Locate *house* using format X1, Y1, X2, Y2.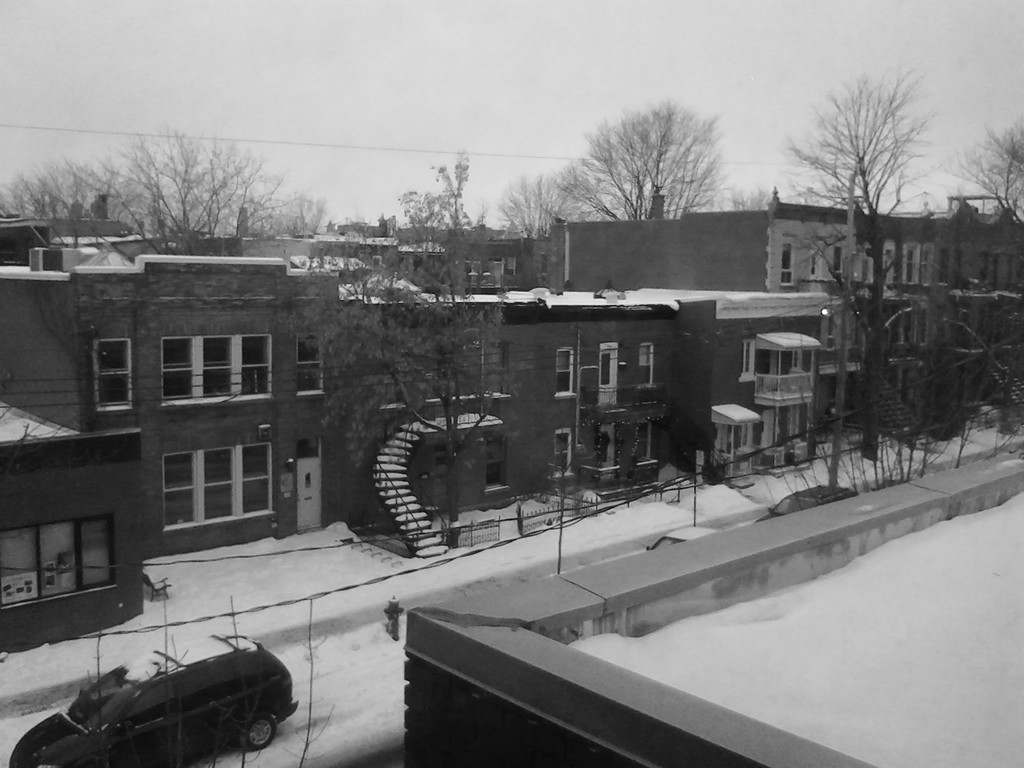
711, 294, 832, 479.
